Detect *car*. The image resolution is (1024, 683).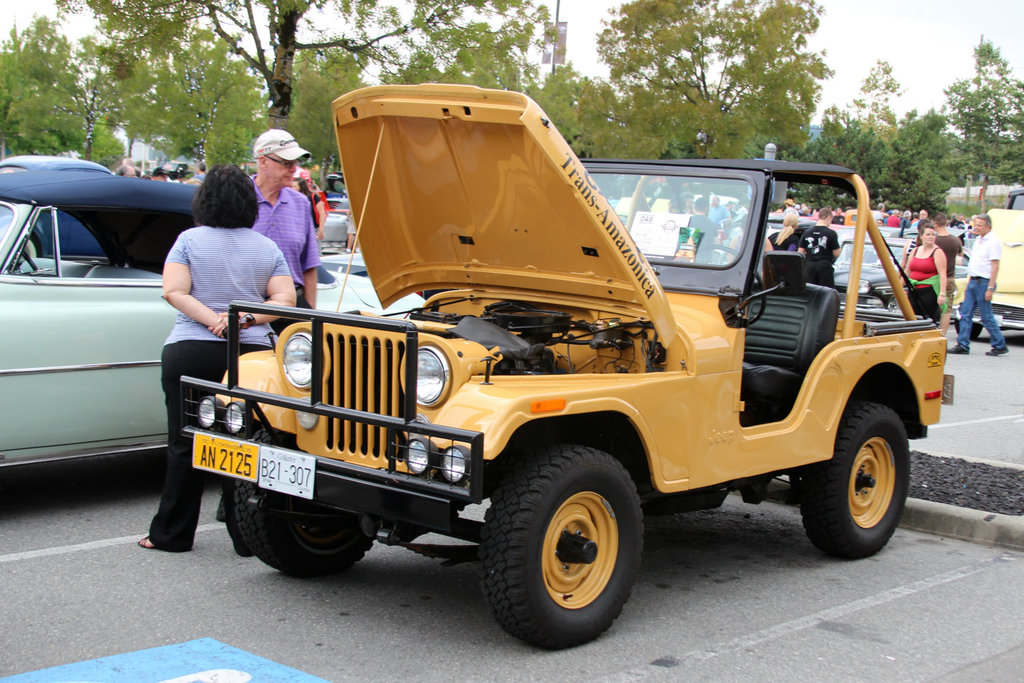
{"x1": 0, "y1": 144, "x2": 118, "y2": 176}.
